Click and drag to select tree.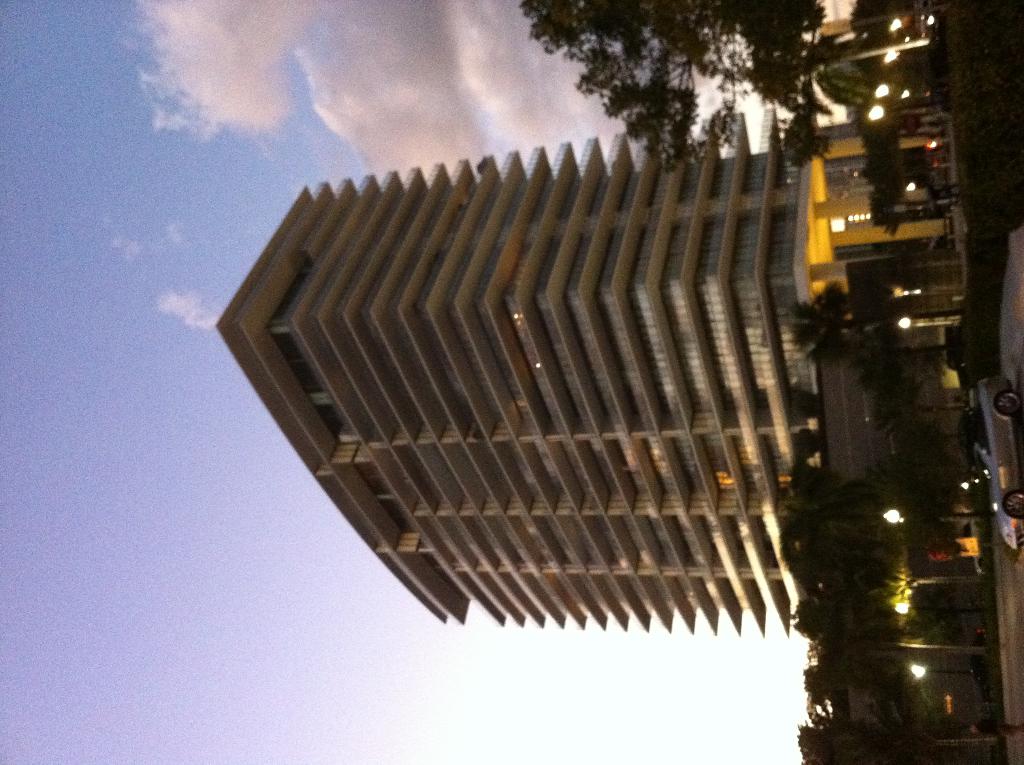
Selection: BBox(790, 704, 900, 764).
